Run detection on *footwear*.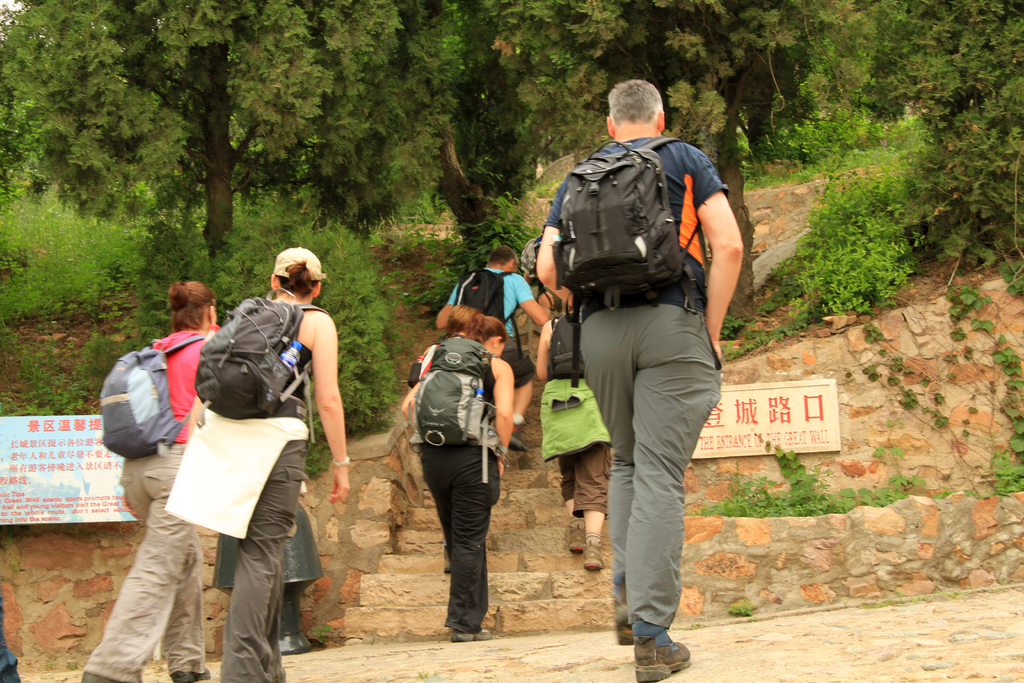
Result: (x1=83, y1=667, x2=120, y2=681).
